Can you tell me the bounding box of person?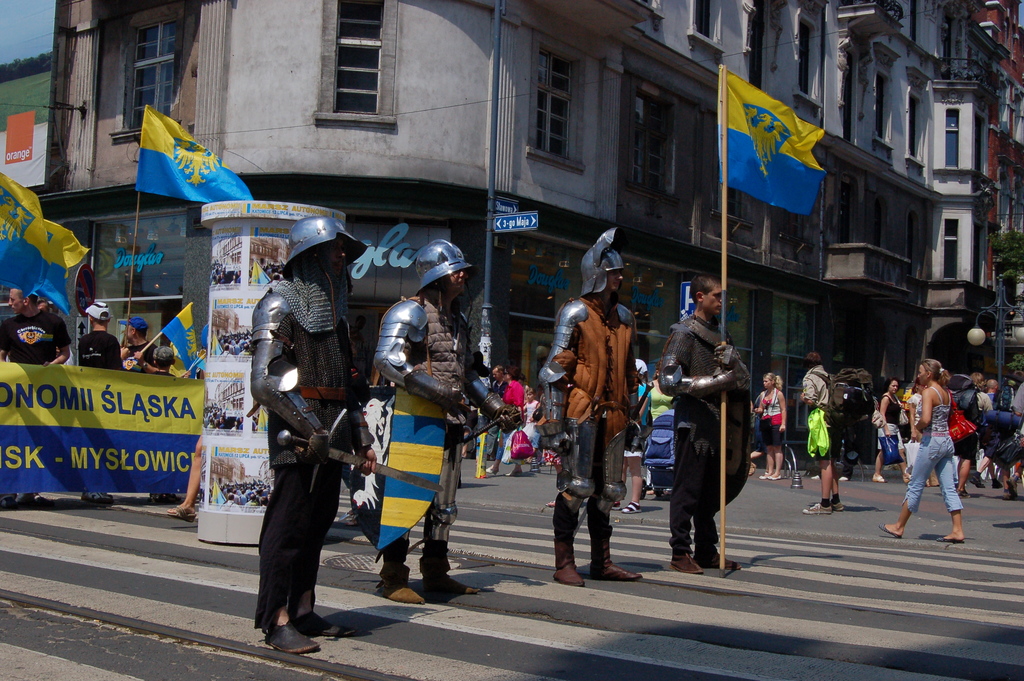
{"left": 947, "top": 373, "right": 975, "bottom": 496}.
